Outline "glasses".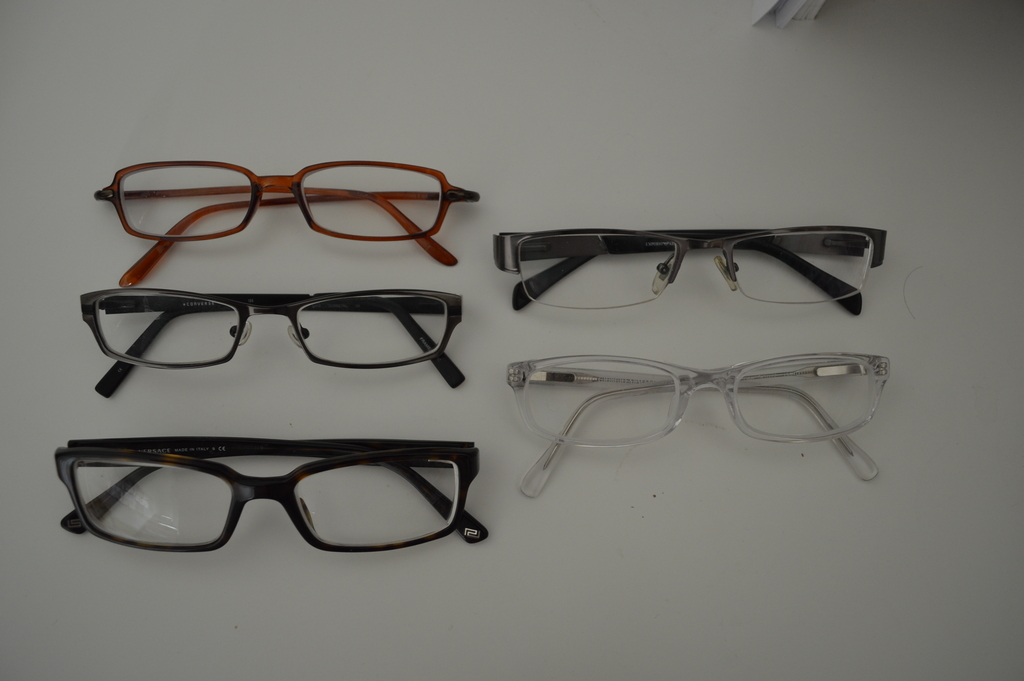
Outline: {"left": 493, "top": 222, "right": 888, "bottom": 318}.
